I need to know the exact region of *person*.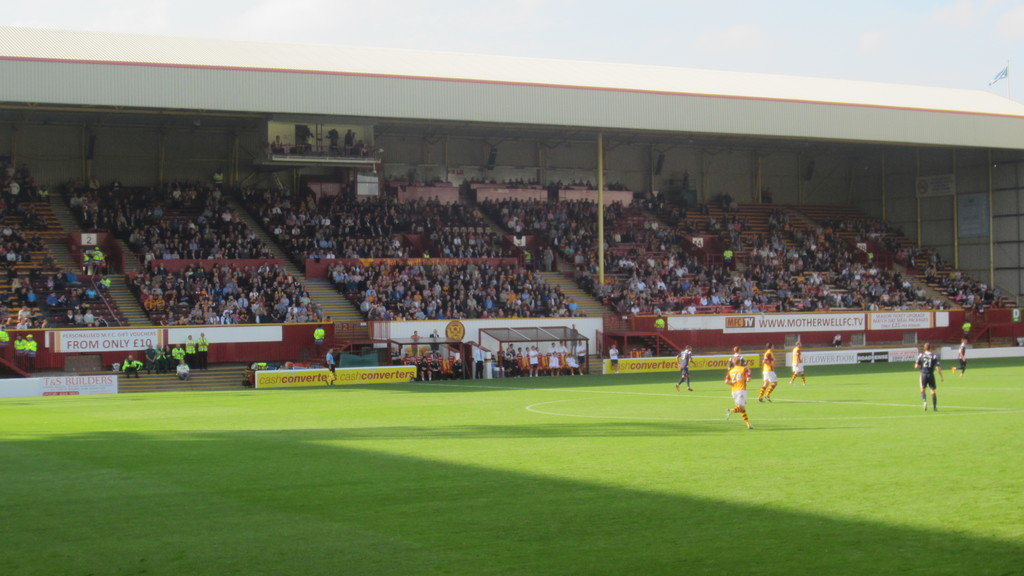
Region: box(757, 344, 779, 403).
